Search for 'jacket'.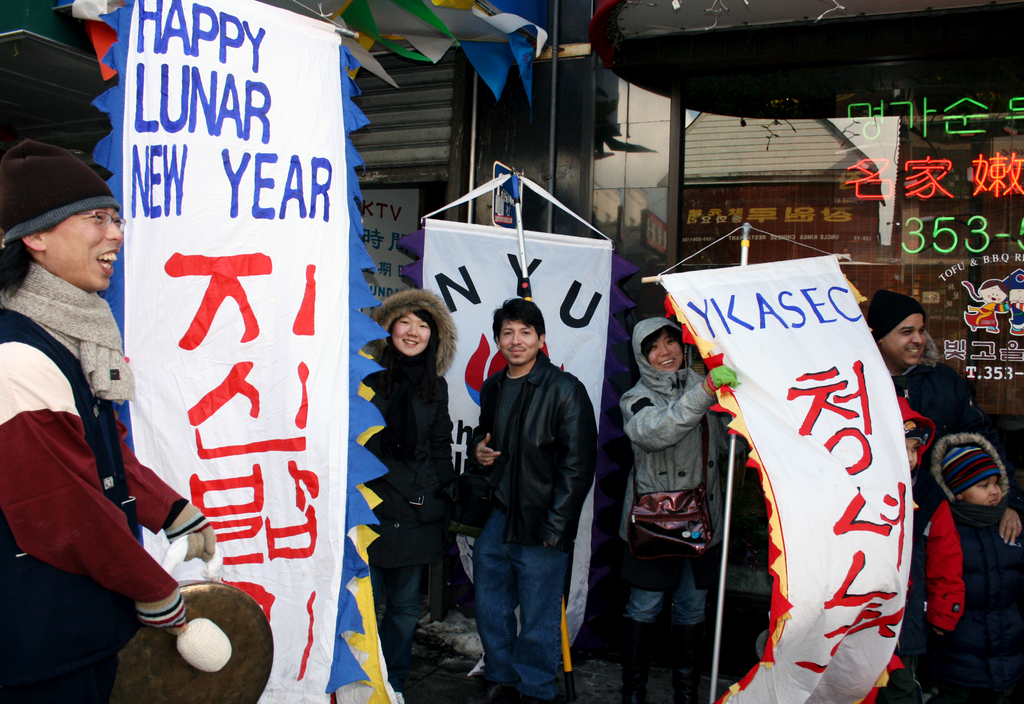
Found at BBox(888, 357, 982, 445).
